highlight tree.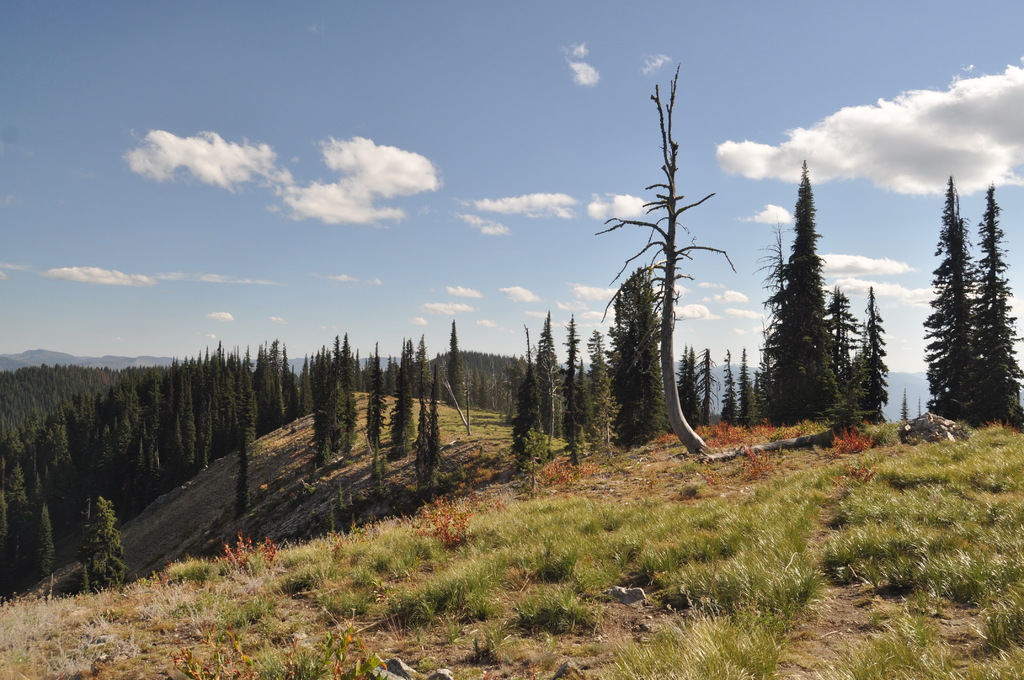
Highlighted region: l=87, t=494, r=125, b=596.
